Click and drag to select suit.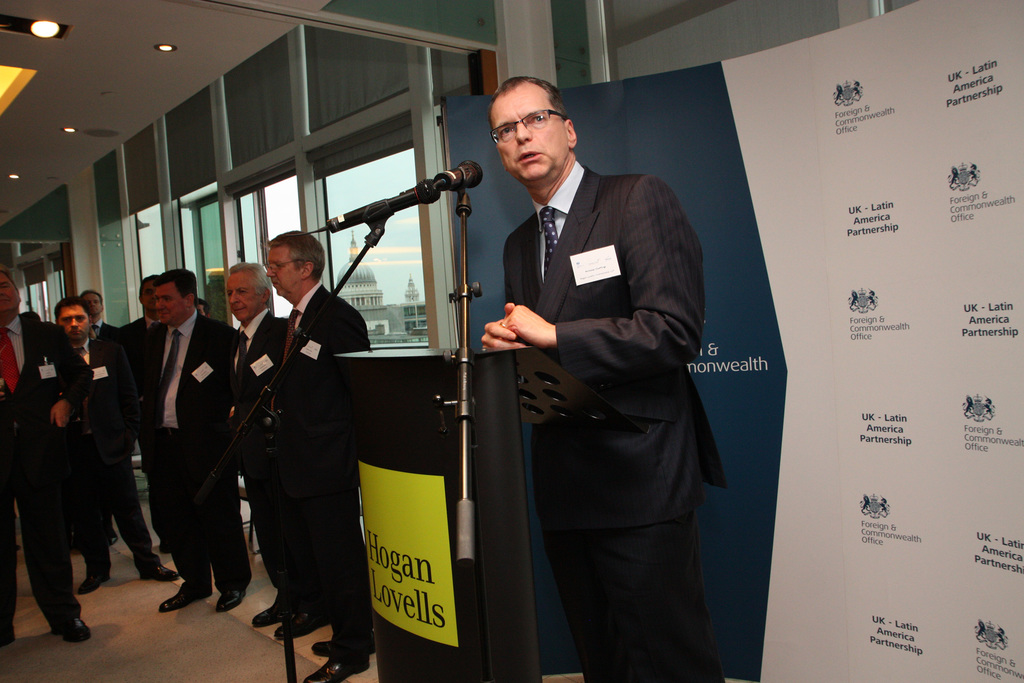
Selection: box(231, 312, 318, 616).
